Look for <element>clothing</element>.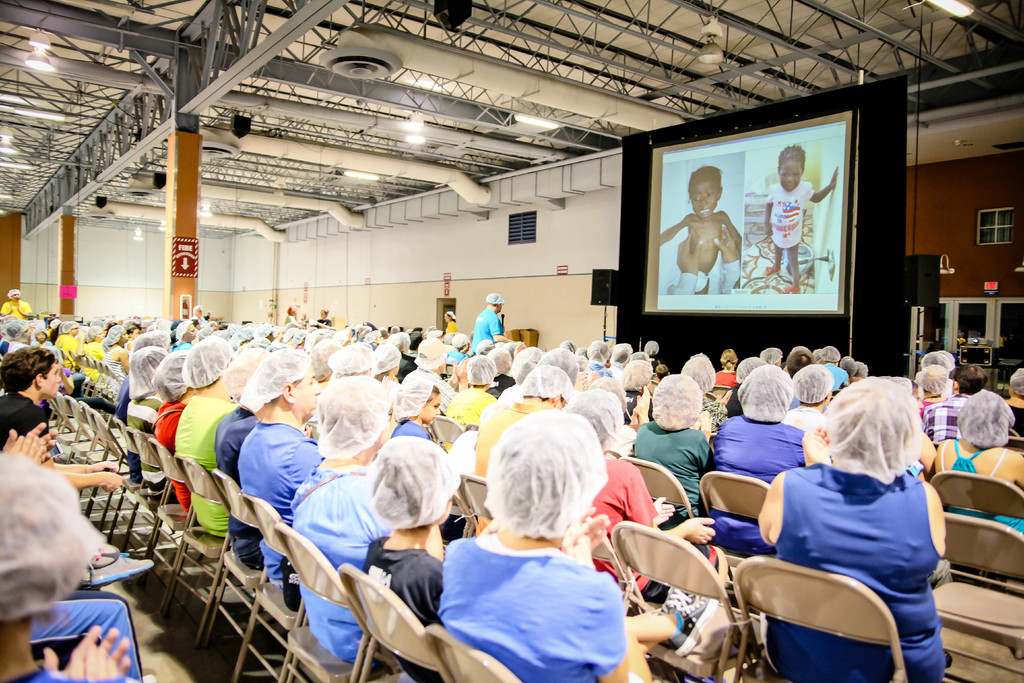
Found: (x1=215, y1=398, x2=268, y2=573).
